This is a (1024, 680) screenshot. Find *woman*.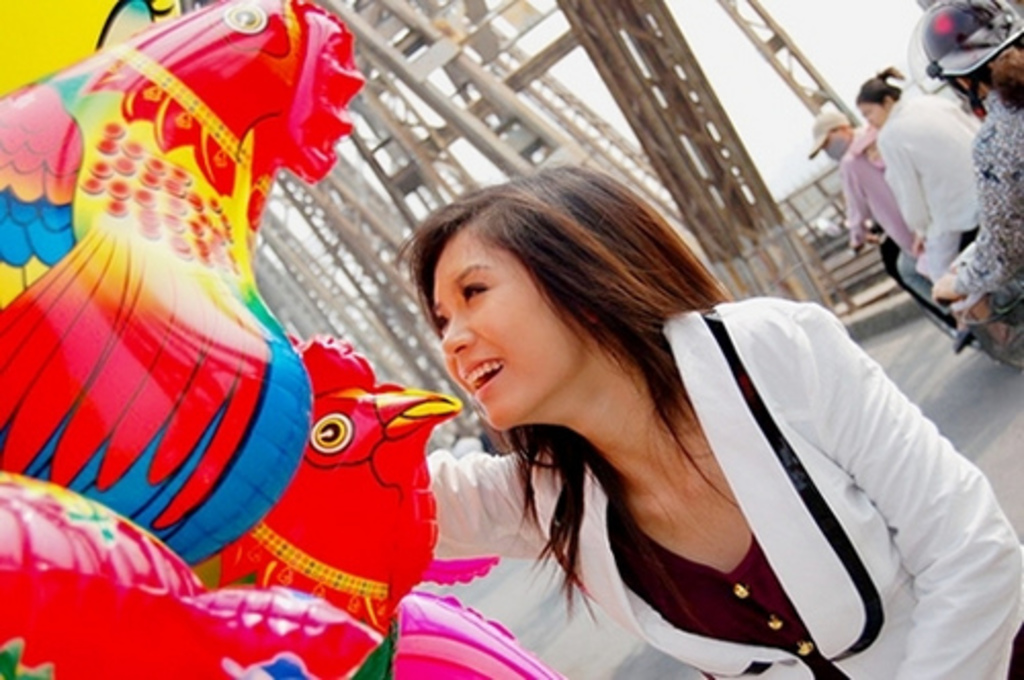
Bounding box: bbox=[391, 160, 1022, 678].
